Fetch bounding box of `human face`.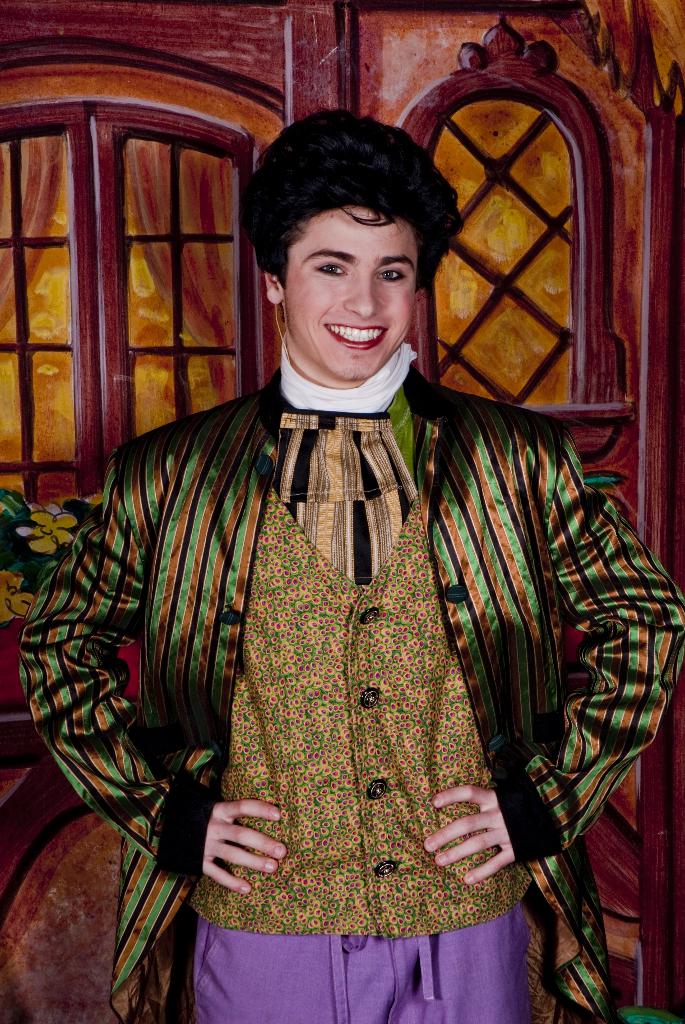
Bbox: Rect(288, 214, 422, 383).
